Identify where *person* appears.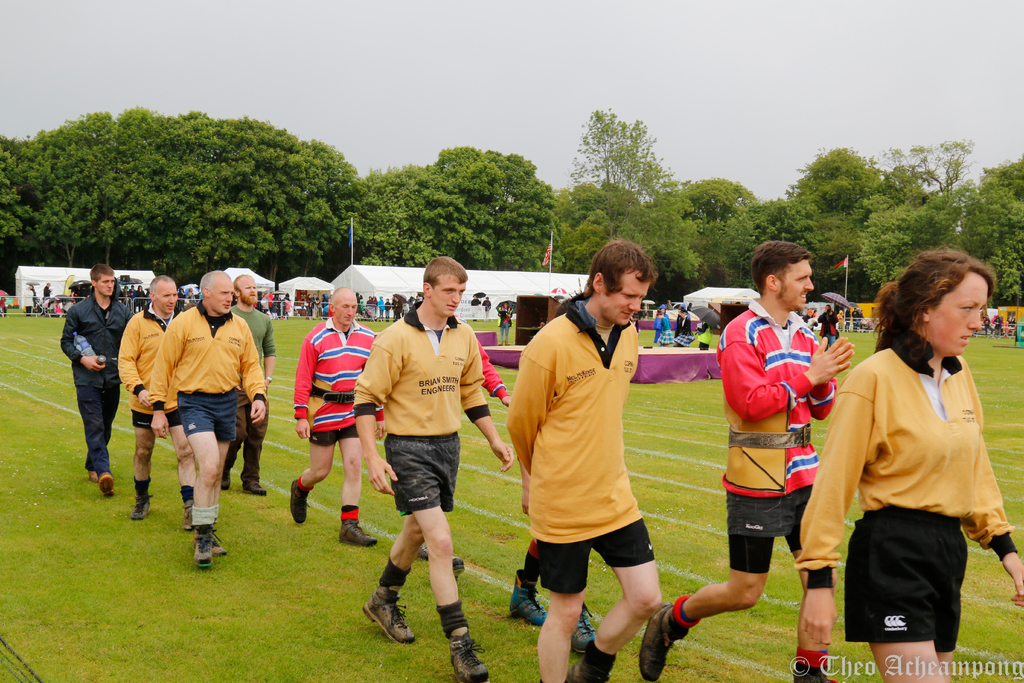
Appears at pyautogui.locateOnScreen(512, 294, 601, 653).
